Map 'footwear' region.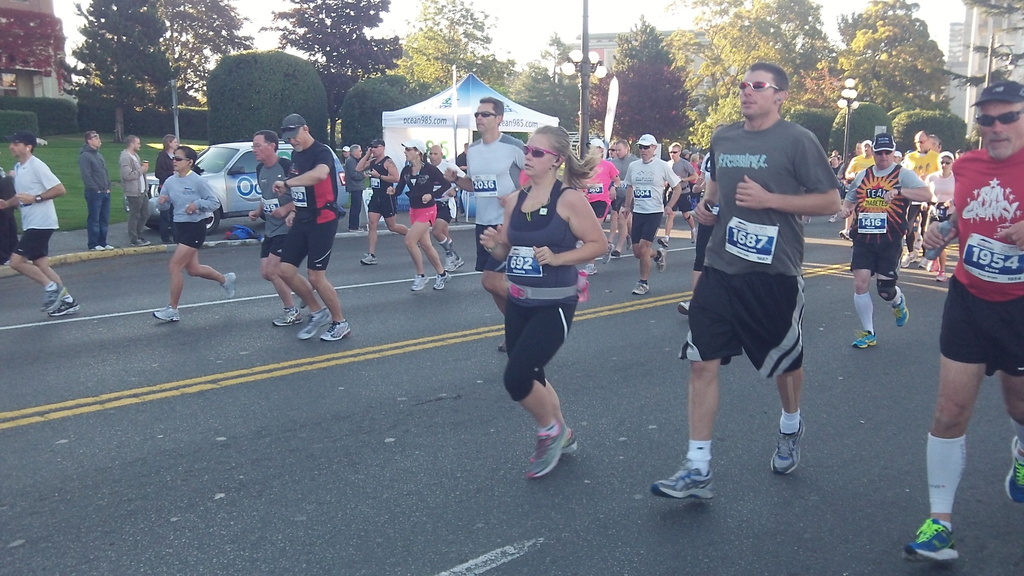
Mapped to Rect(274, 308, 298, 320).
